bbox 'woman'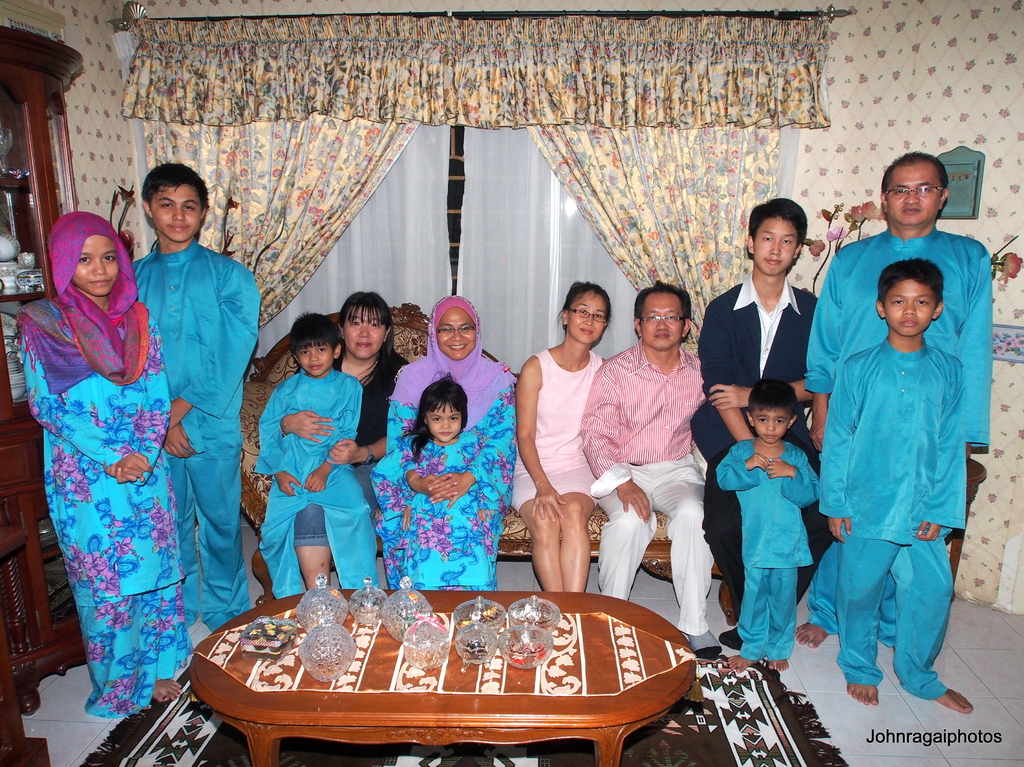
detection(515, 279, 611, 593)
